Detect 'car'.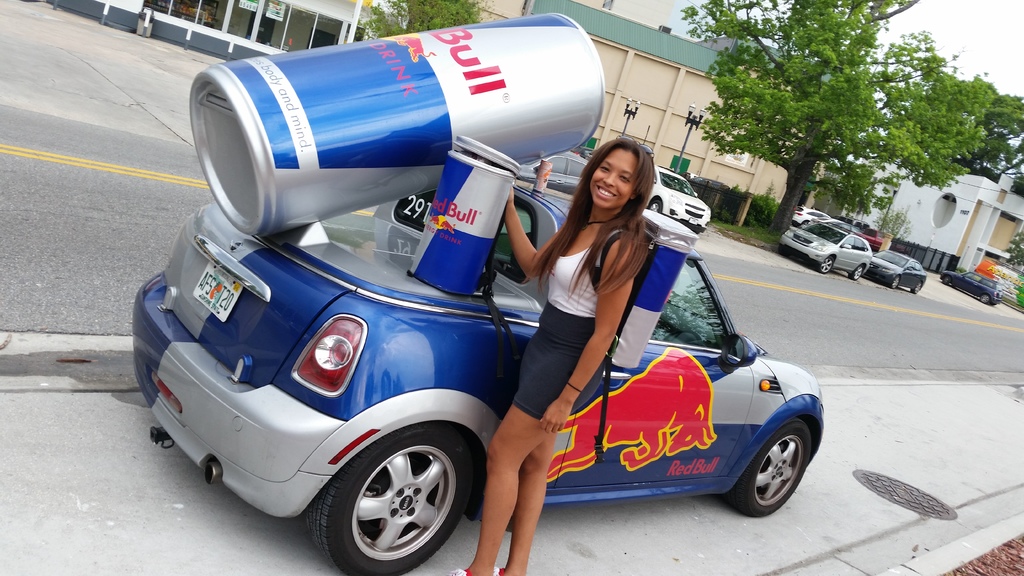
Detected at <bbox>524, 157, 593, 193</bbox>.
